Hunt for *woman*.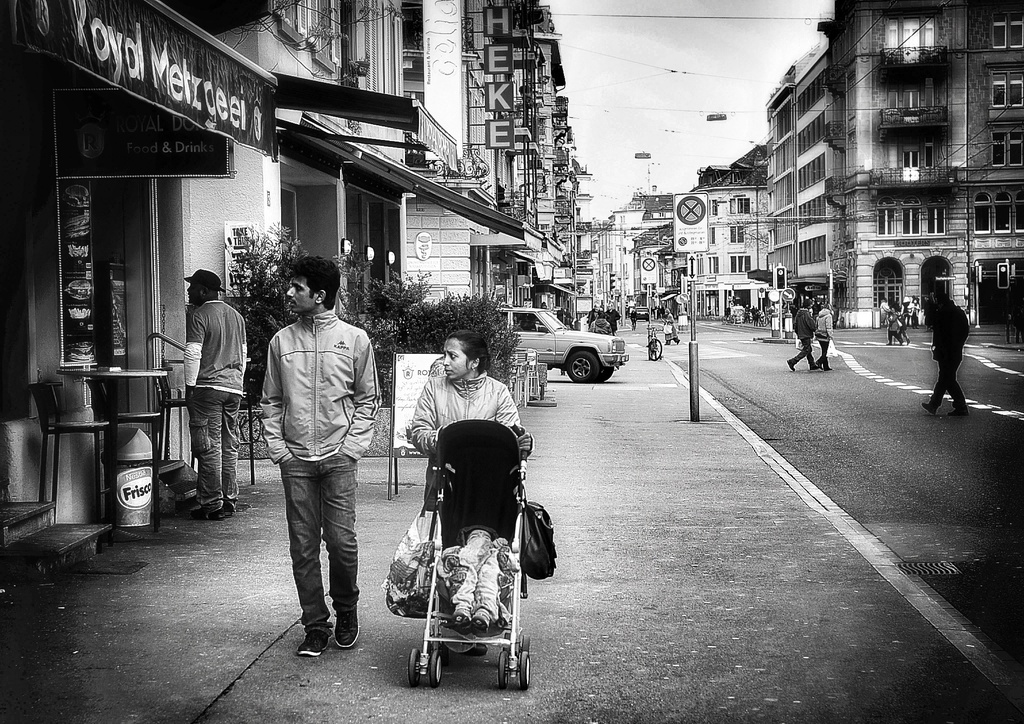
Hunted down at pyautogui.locateOnScreen(884, 303, 902, 344).
